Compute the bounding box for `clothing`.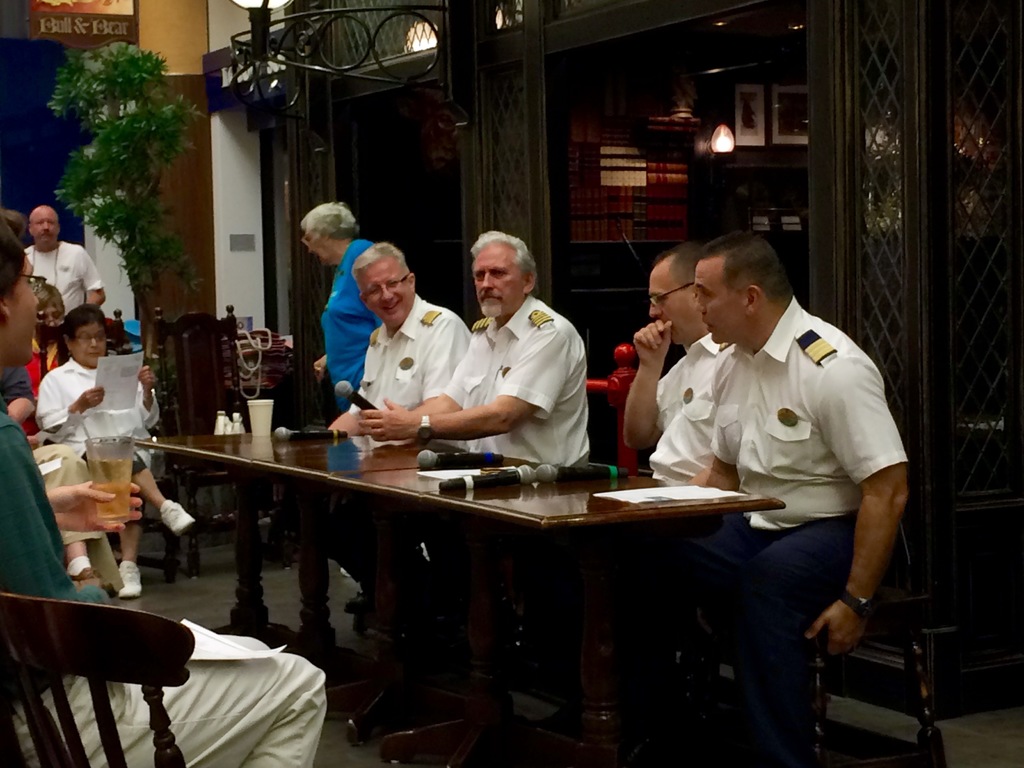
[424, 292, 607, 473].
